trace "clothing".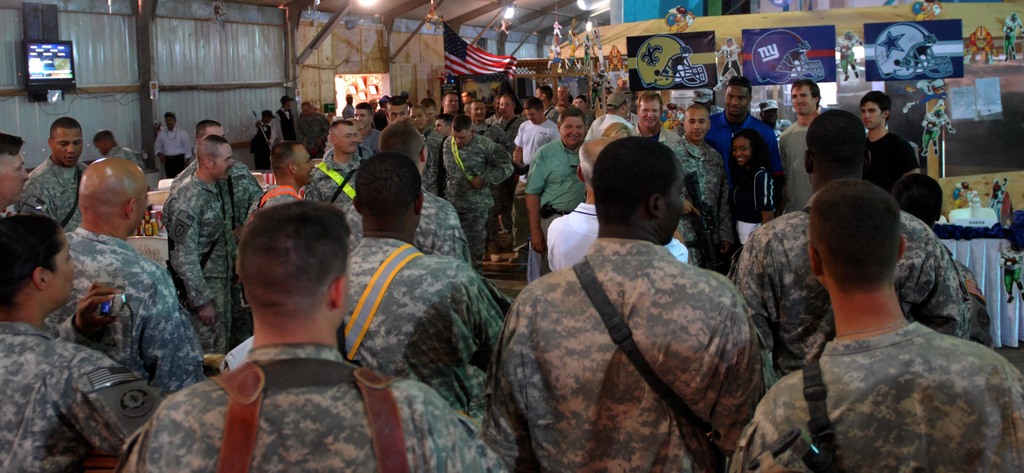
Traced to [x1=0, y1=317, x2=147, y2=472].
